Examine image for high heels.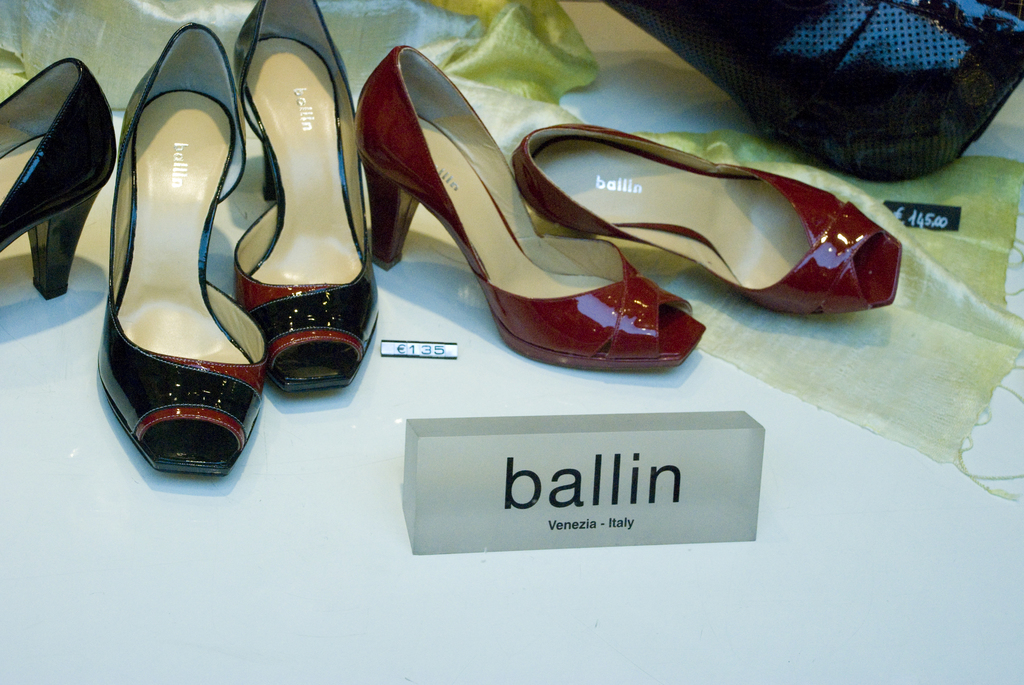
Examination result: box=[235, 0, 381, 395].
